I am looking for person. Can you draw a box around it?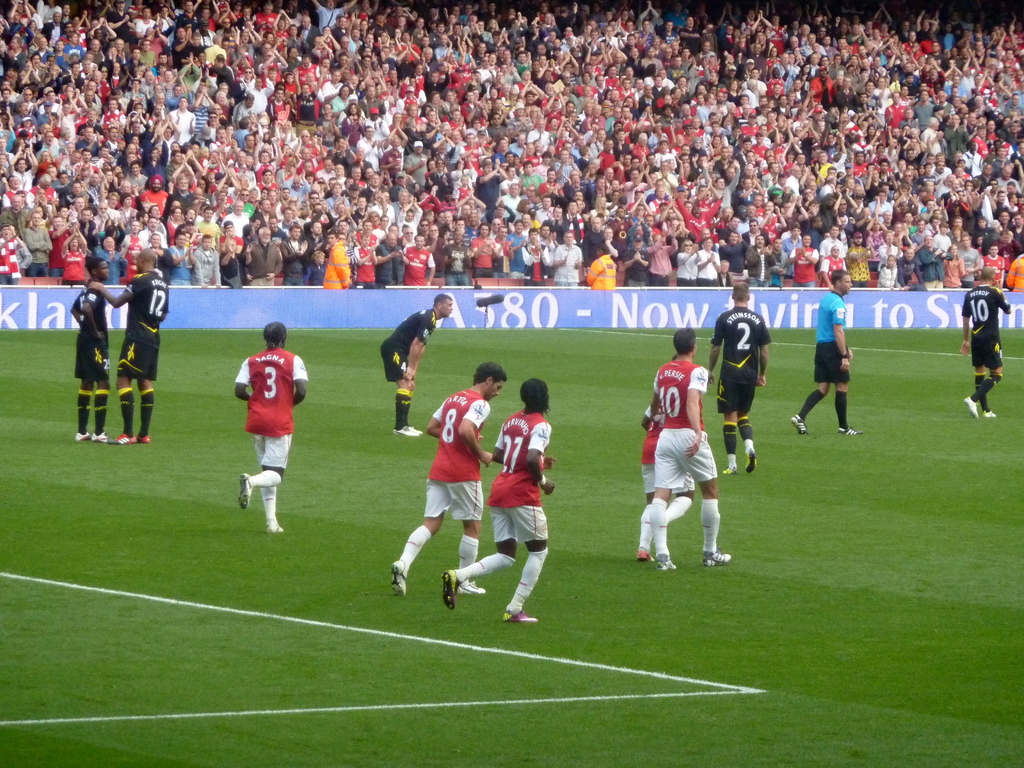
Sure, the bounding box is (442,378,555,621).
